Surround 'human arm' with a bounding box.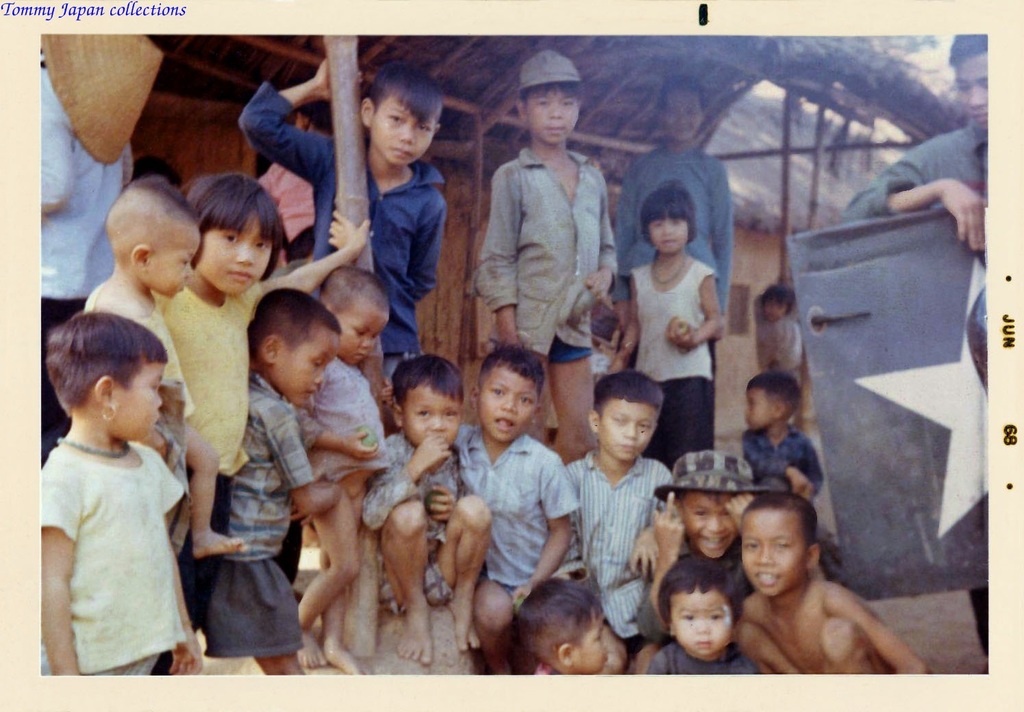
(260, 211, 377, 314).
